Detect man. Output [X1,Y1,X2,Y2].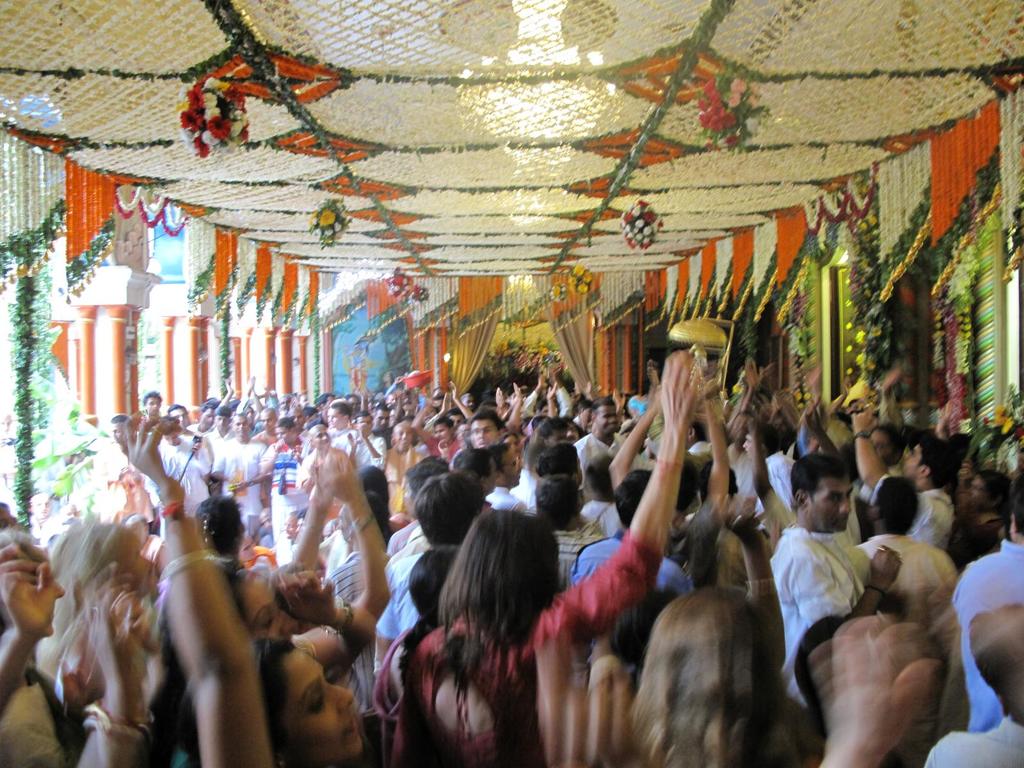
[143,416,213,534].
